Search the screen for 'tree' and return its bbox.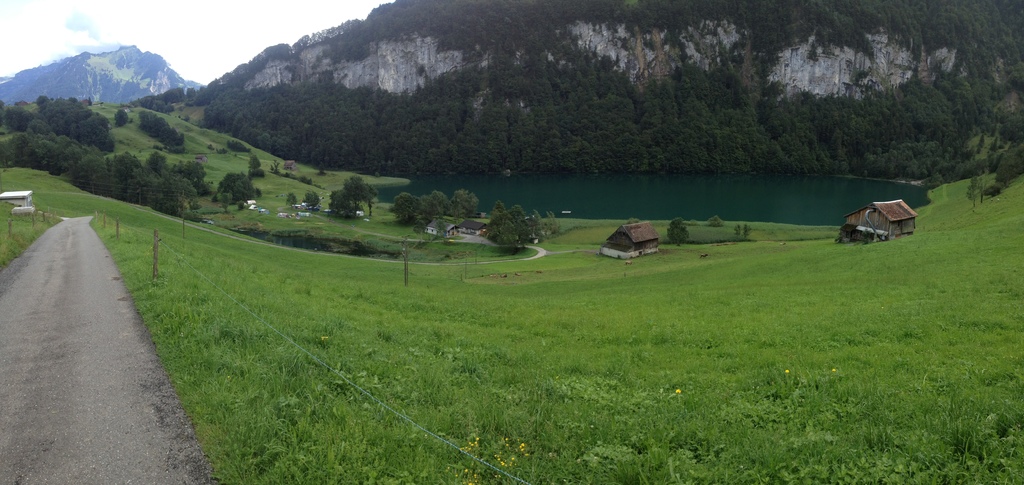
Found: l=668, t=216, r=694, b=248.
